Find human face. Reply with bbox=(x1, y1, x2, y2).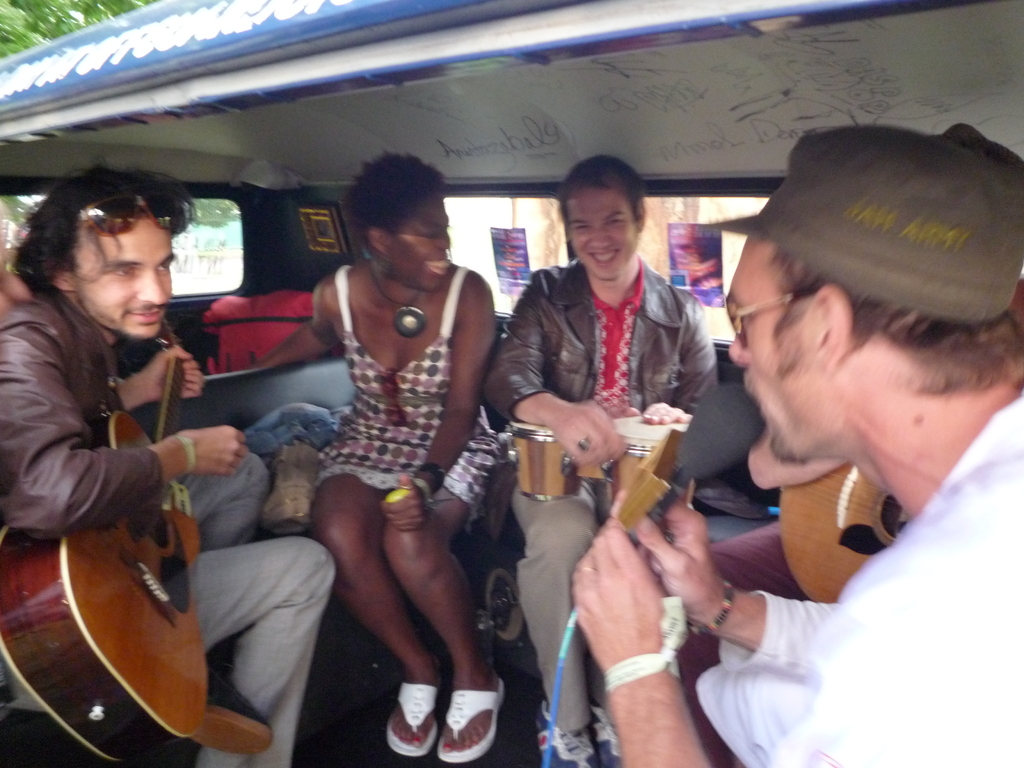
bbox=(385, 196, 451, 290).
